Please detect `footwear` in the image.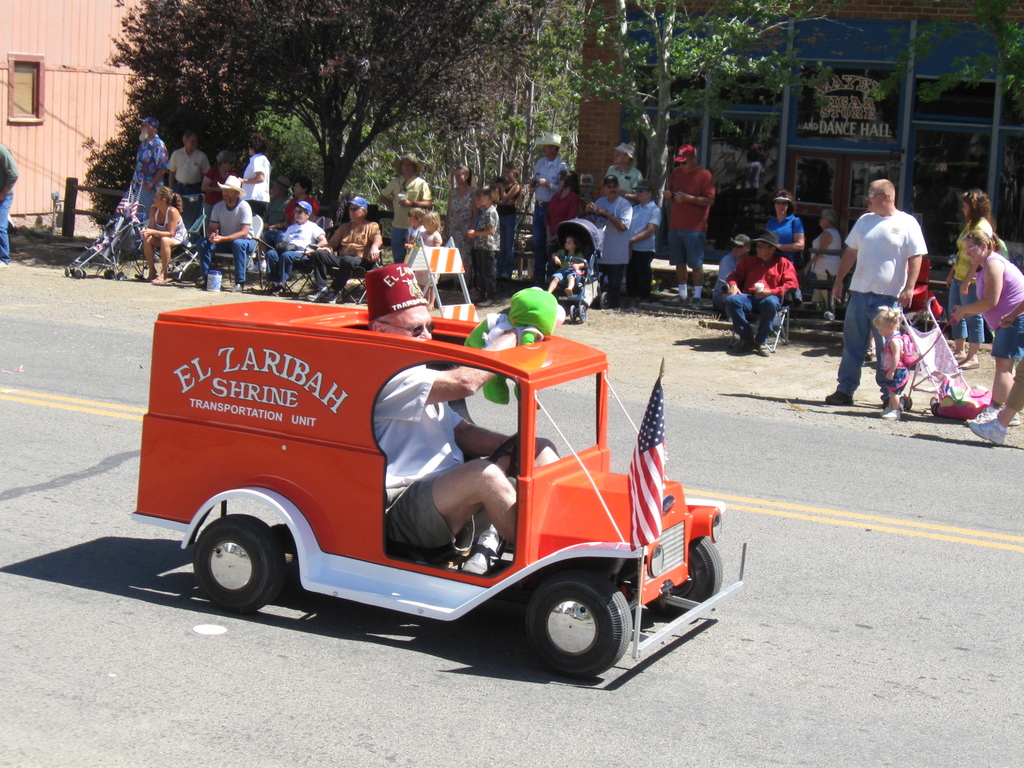
locate(1007, 412, 1023, 426).
